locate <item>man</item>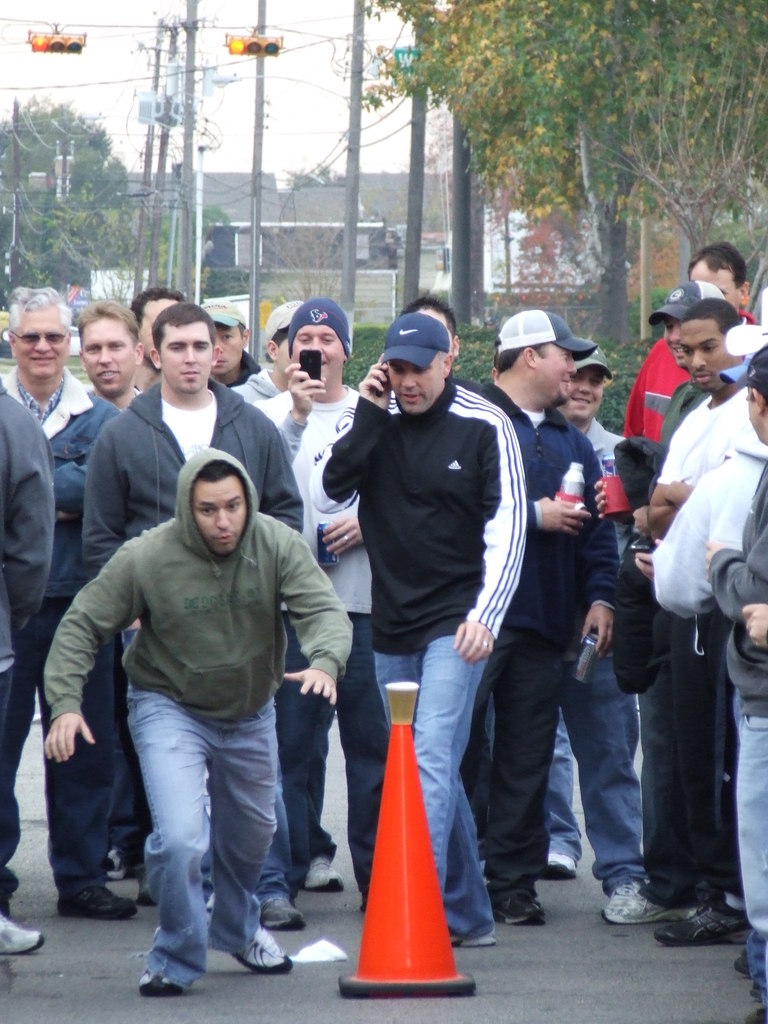
BBox(229, 298, 303, 400)
